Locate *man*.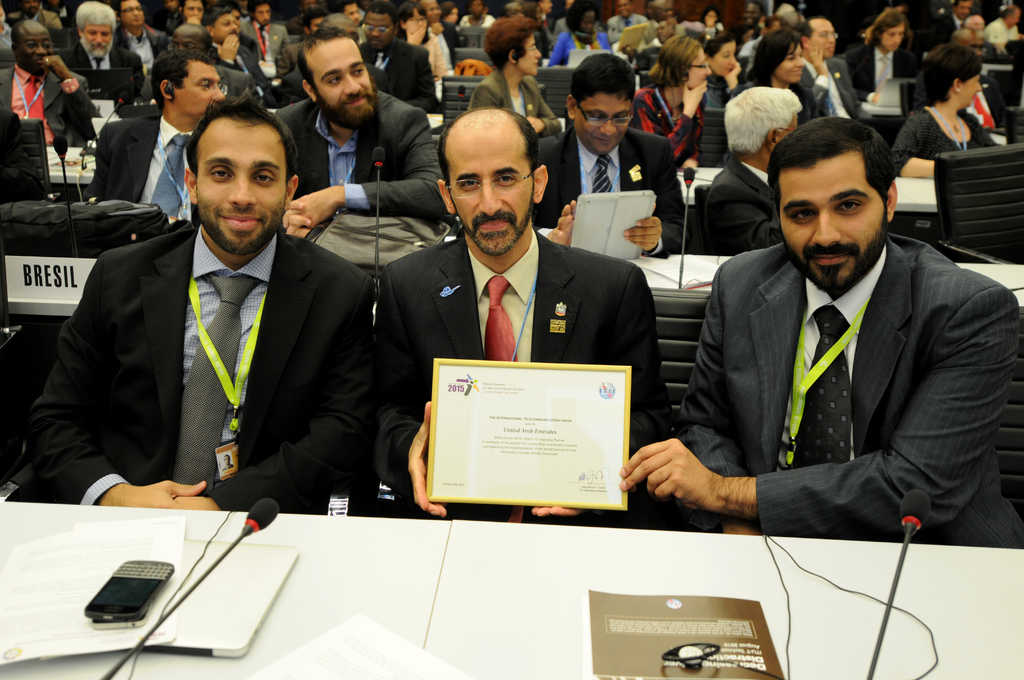
Bounding box: bbox=[988, 8, 1023, 54].
